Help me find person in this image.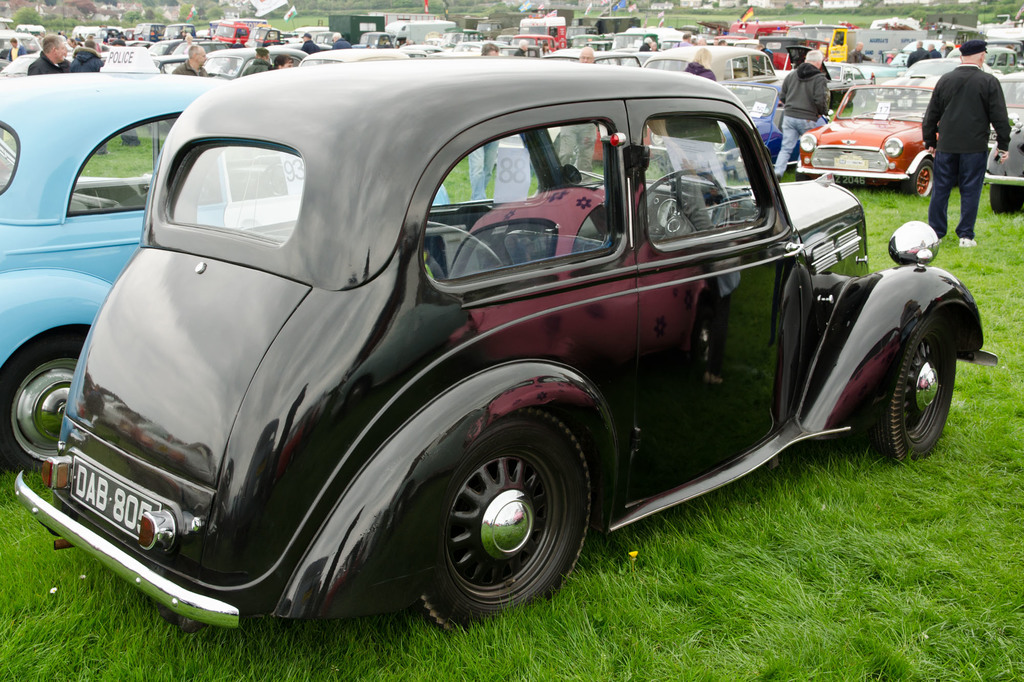
Found it: (845, 43, 866, 68).
